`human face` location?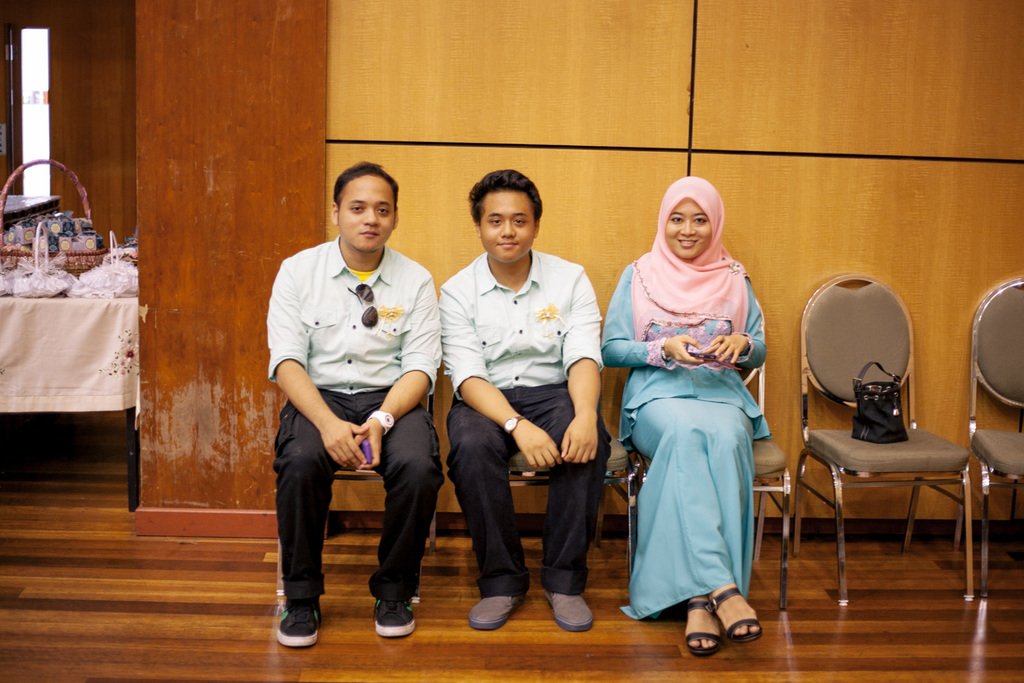
667,198,711,262
